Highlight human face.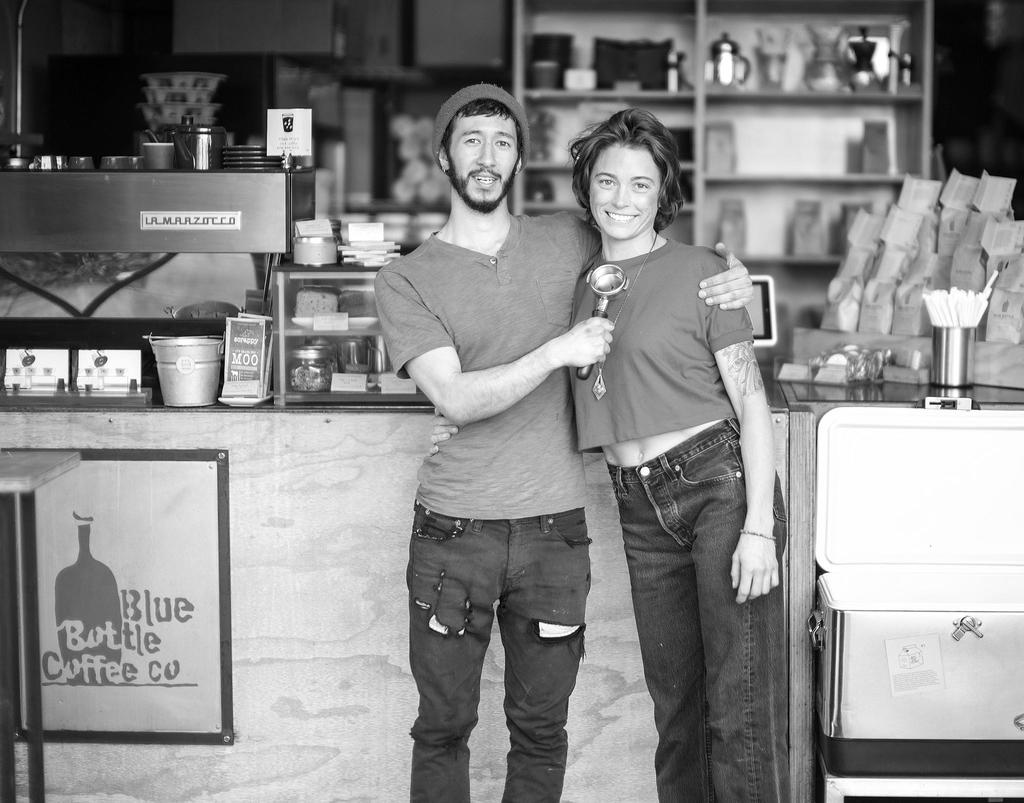
Highlighted region: detection(589, 145, 660, 243).
